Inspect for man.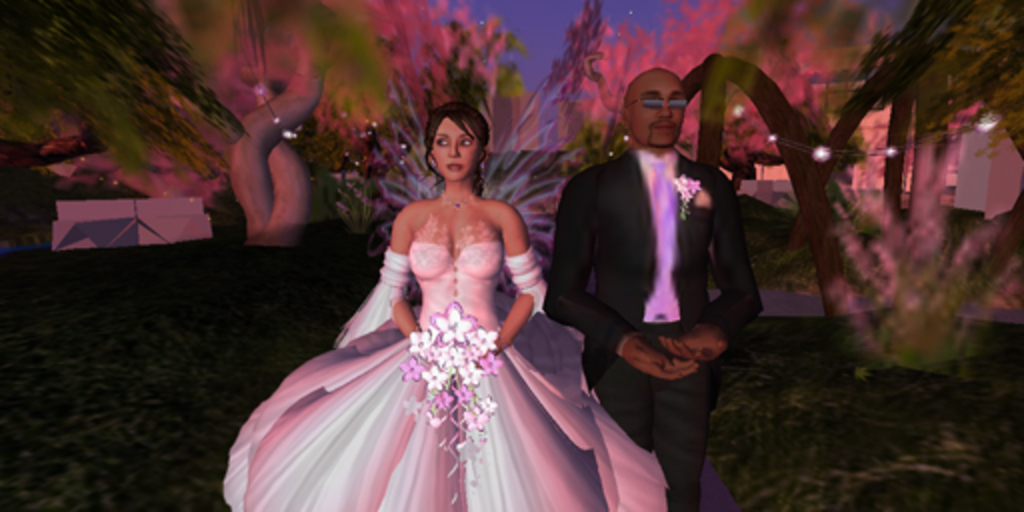
Inspection: 550/144/774/510.
